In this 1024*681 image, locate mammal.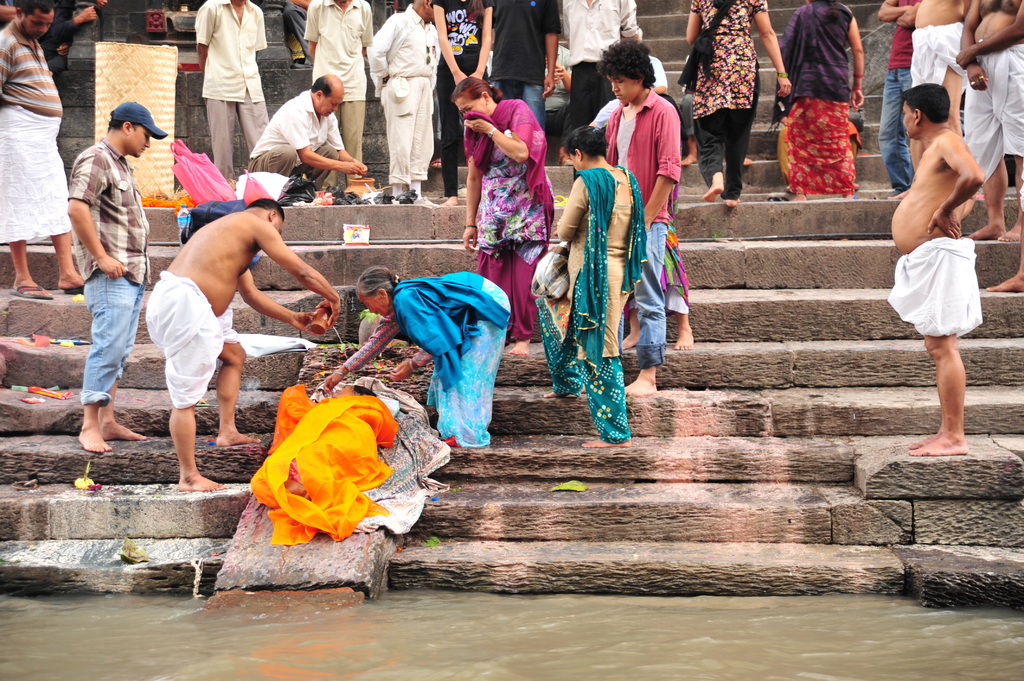
Bounding box: x1=431, y1=0, x2=495, y2=204.
